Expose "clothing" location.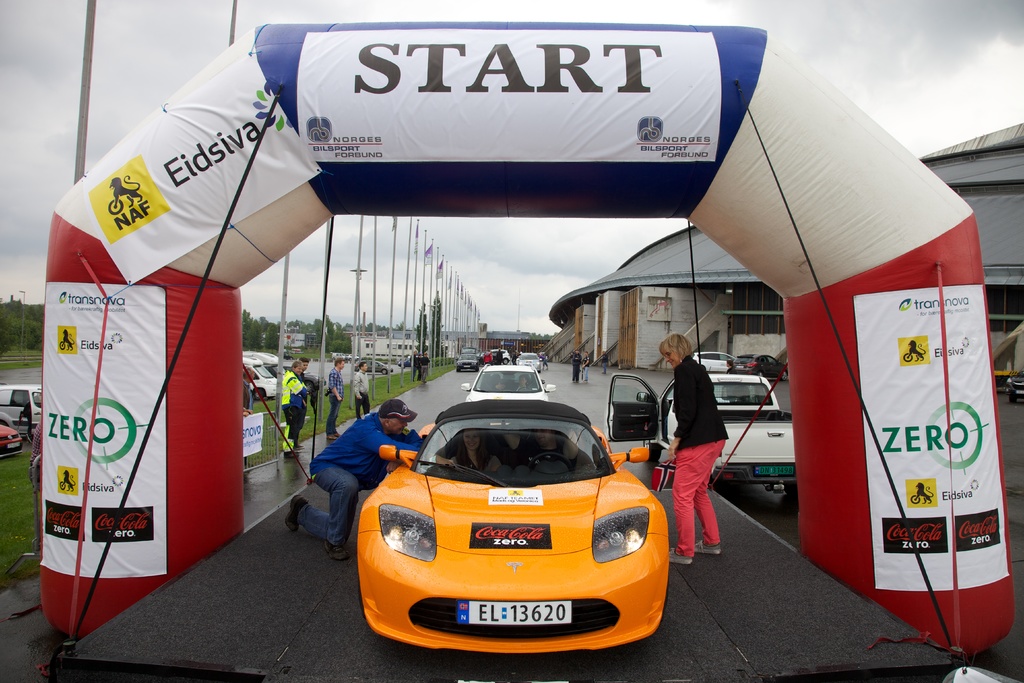
Exposed at [x1=324, y1=360, x2=337, y2=425].
